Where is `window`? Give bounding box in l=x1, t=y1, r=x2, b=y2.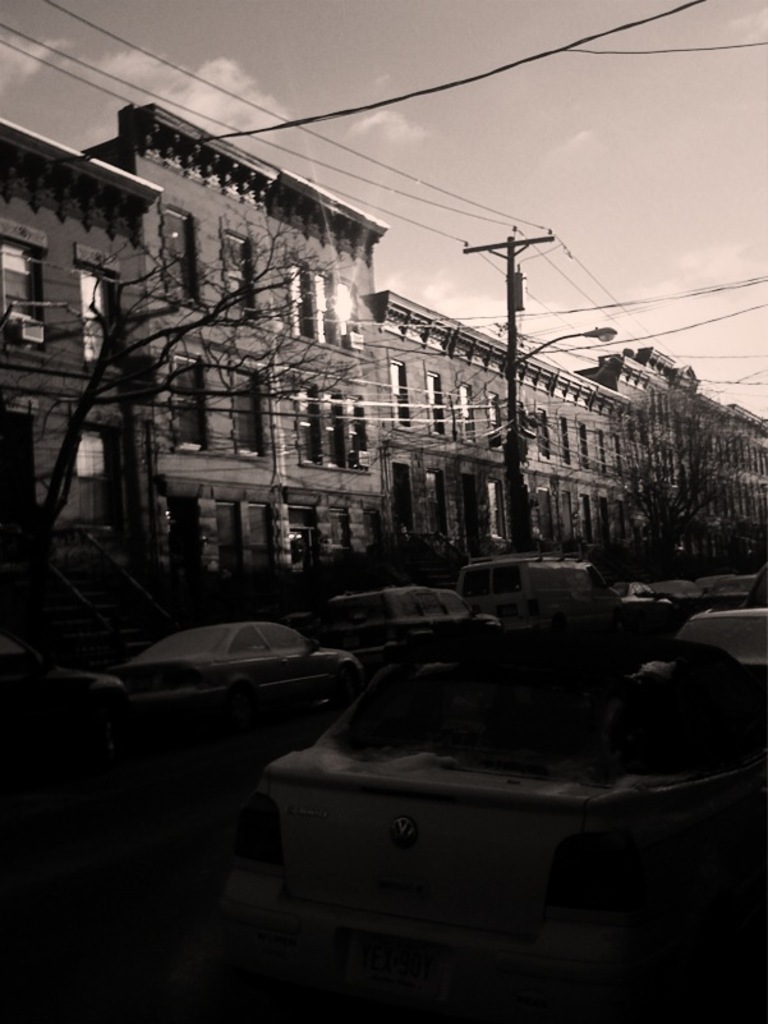
l=579, t=426, r=588, b=468.
